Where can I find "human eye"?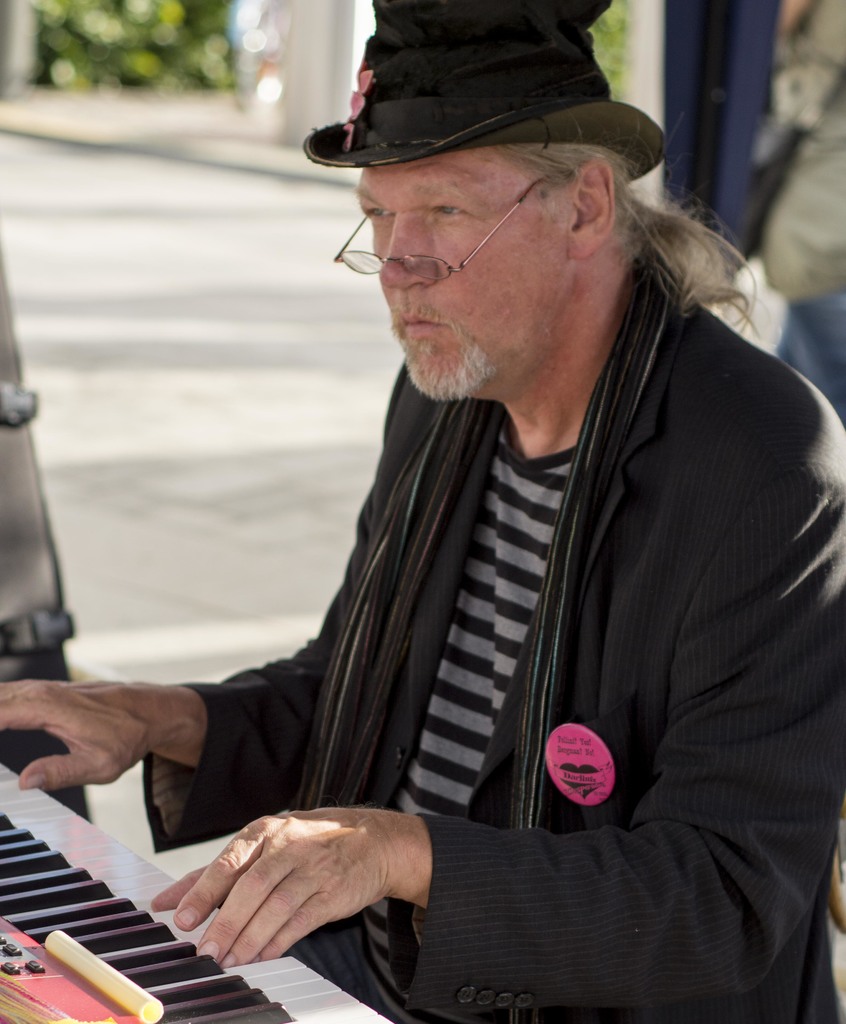
You can find it at <bbox>428, 195, 468, 219</bbox>.
